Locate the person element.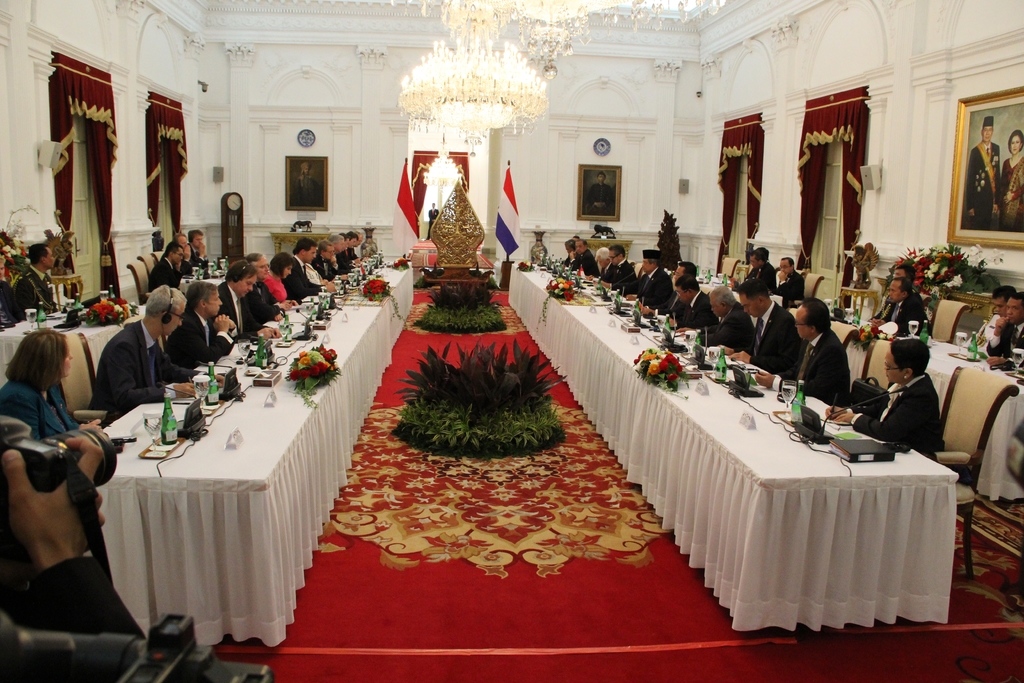
Element bbox: left=0, top=429, right=142, bottom=682.
